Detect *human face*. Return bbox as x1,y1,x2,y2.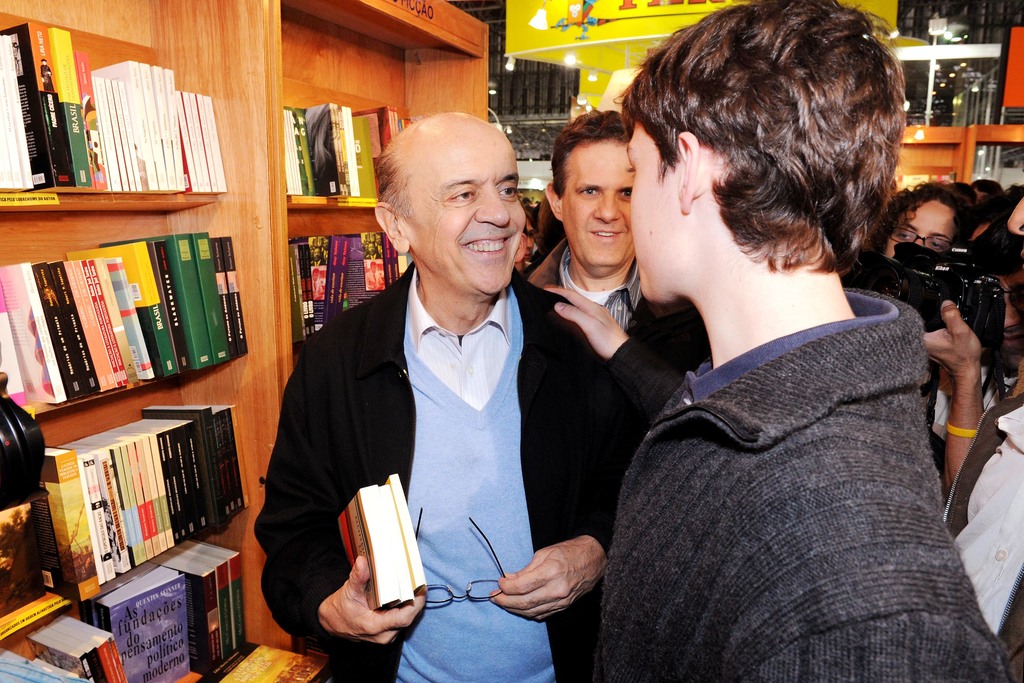
625,120,686,297.
